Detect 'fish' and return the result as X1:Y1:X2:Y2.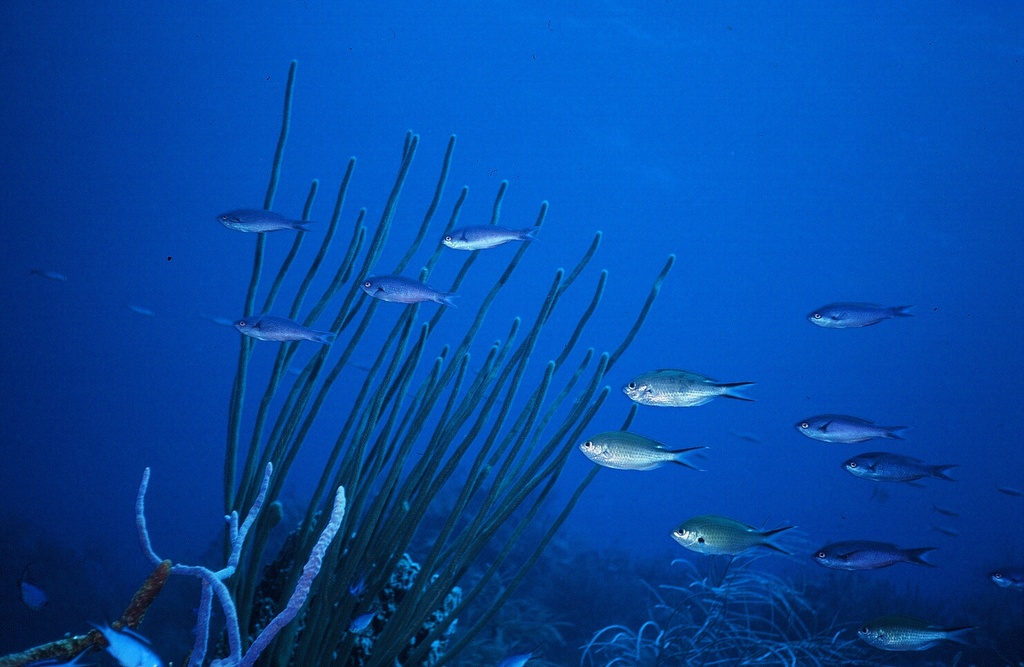
230:307:332:350.
